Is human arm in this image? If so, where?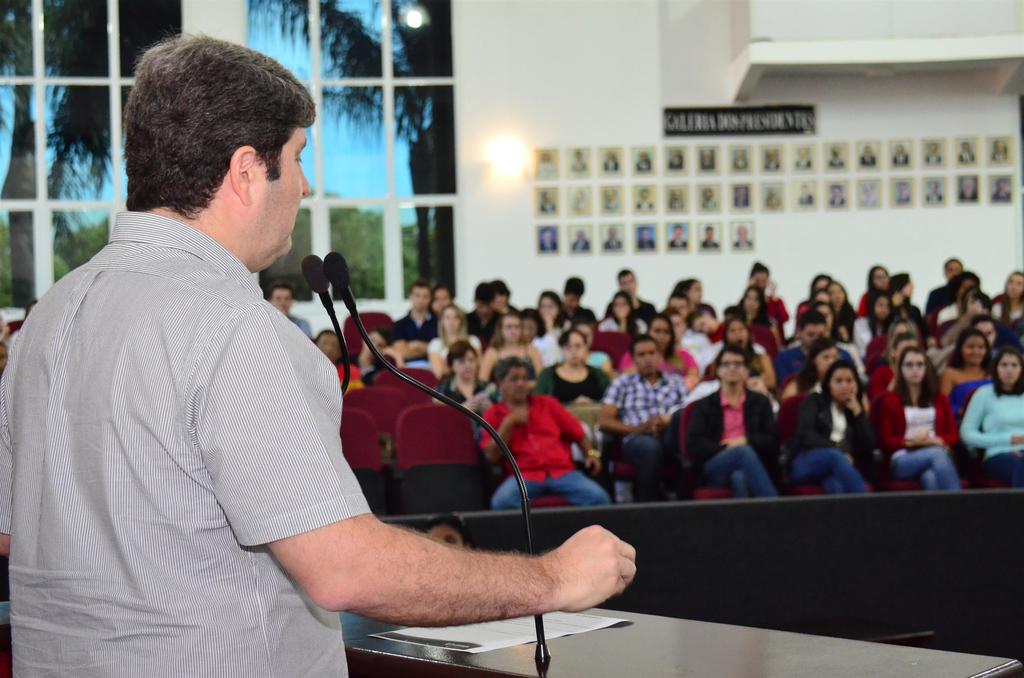
Yes, at 844/394/876/451.
